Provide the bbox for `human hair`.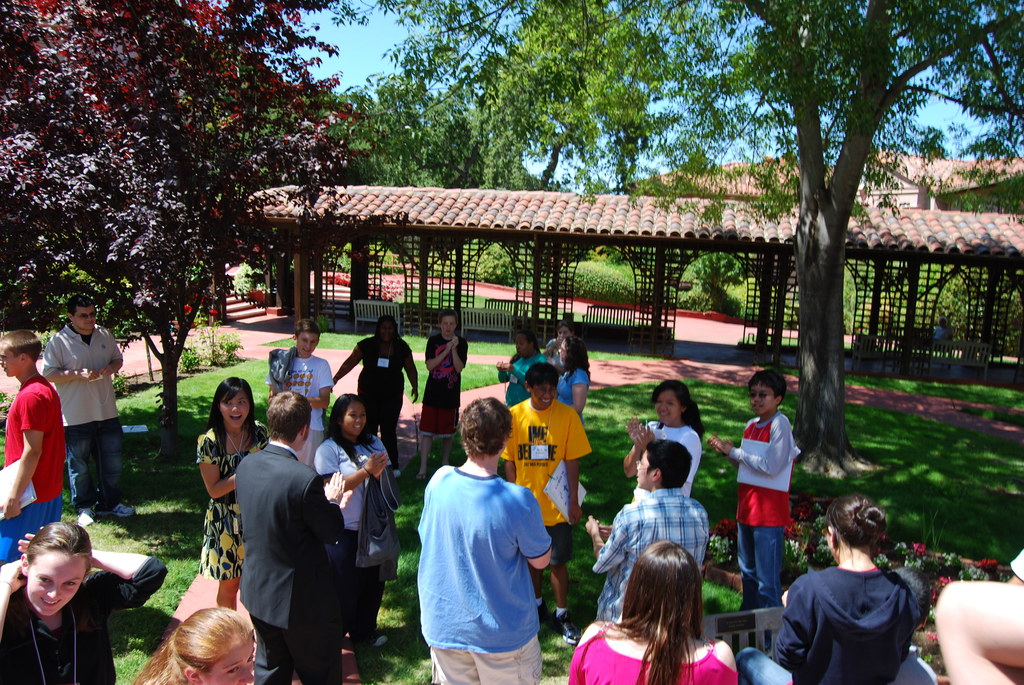
x1=295, y1=320, x2=321, y2=340.
